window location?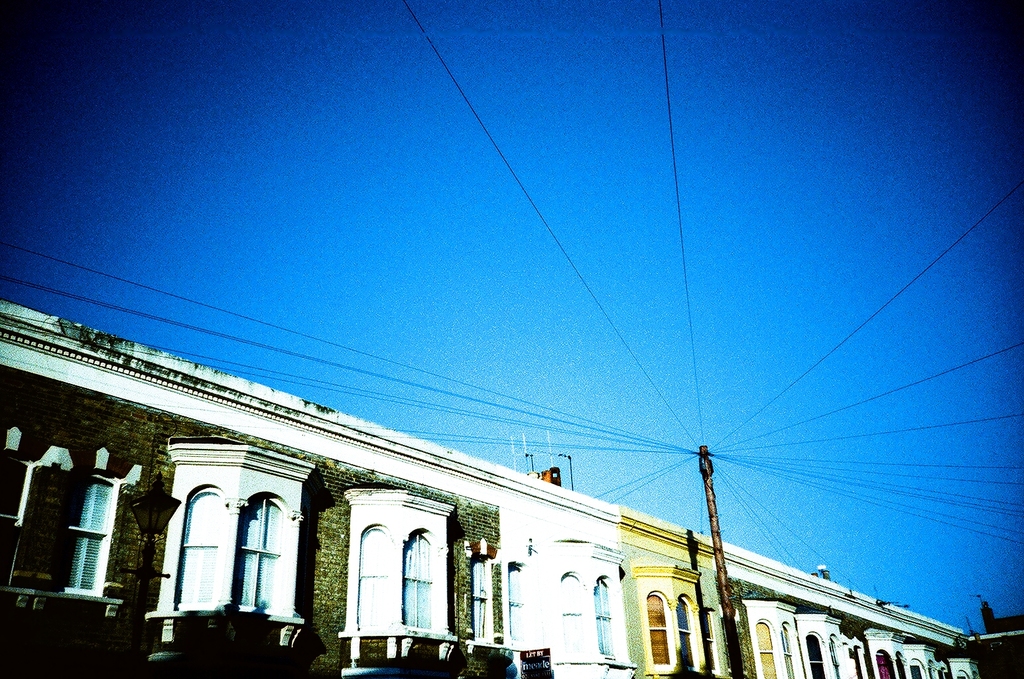
select_region(674, 591, 700, 670)
